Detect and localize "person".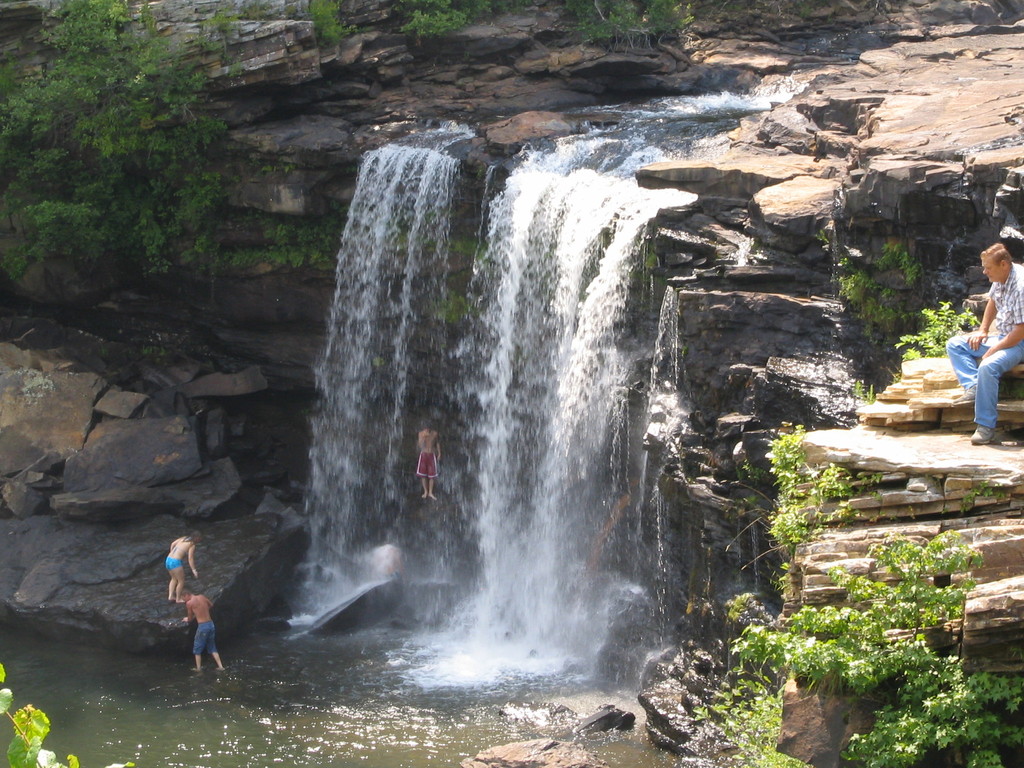
Localized at (left=415, top=417, right=442, bottom=502).
